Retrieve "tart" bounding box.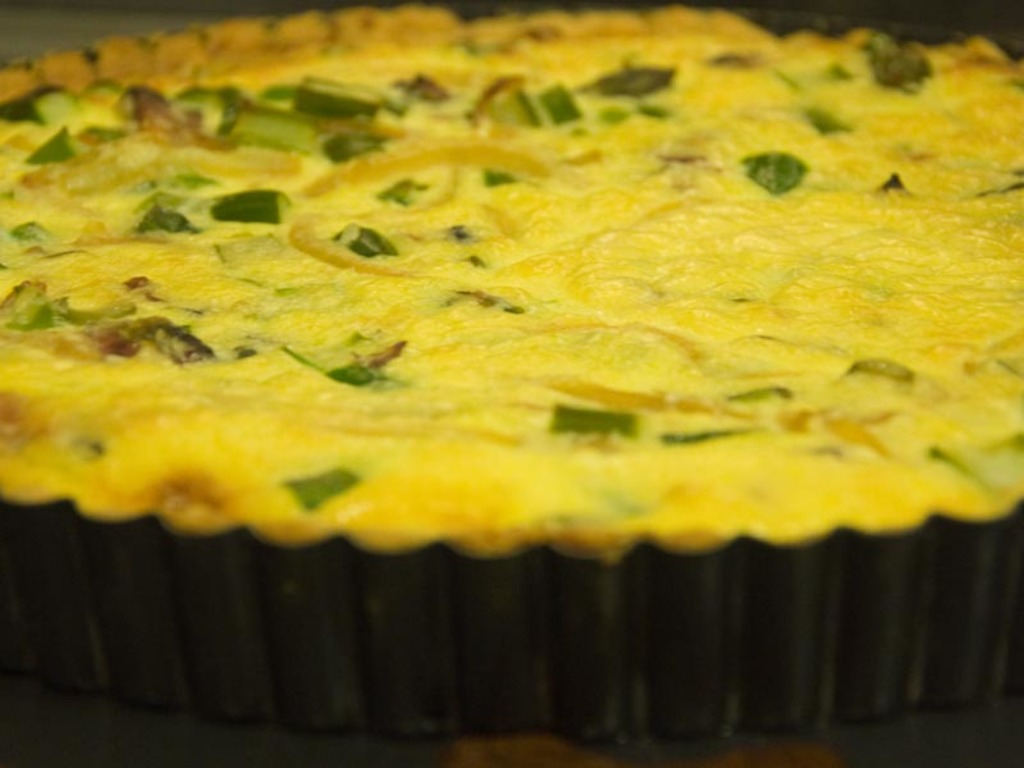
Bounding box: bbox=(0, 0, 1023, 746).
